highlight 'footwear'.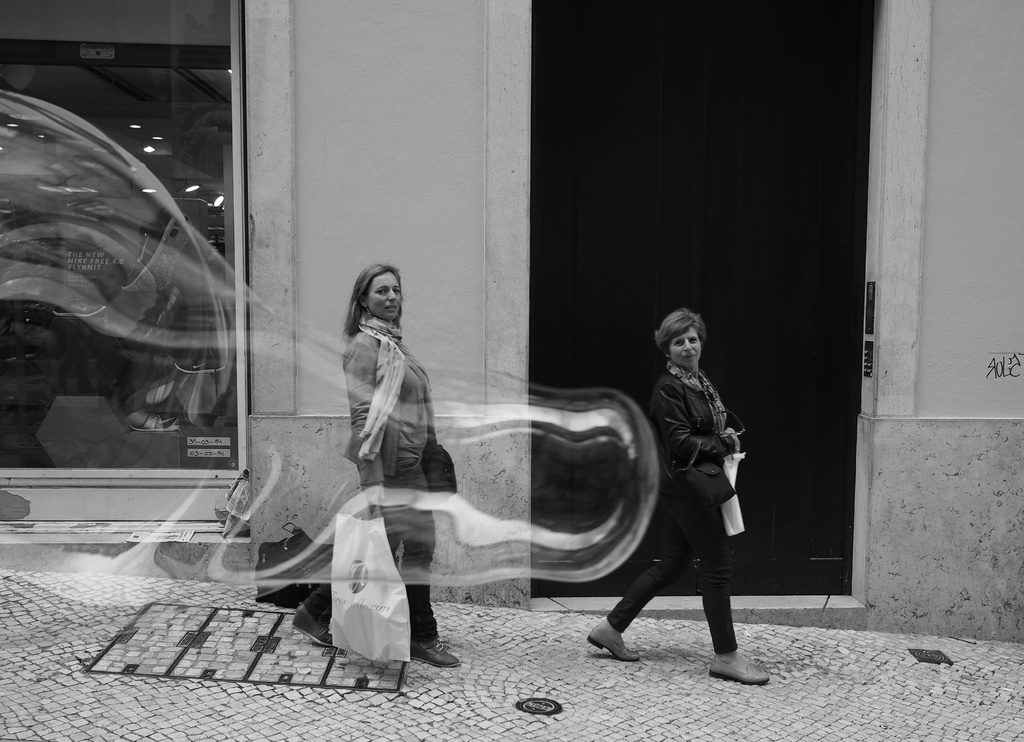
Highlighted region: bbox=[583, 619, 638, 666].
